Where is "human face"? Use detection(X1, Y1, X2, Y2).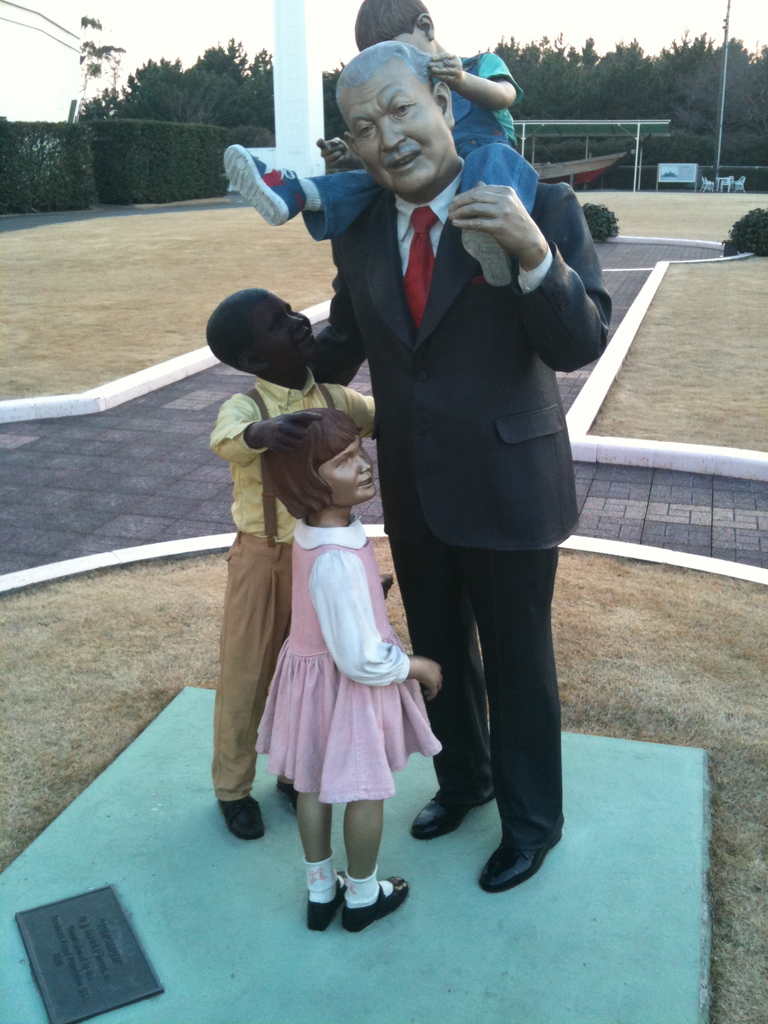
detection(310, 435, 378, 509).
